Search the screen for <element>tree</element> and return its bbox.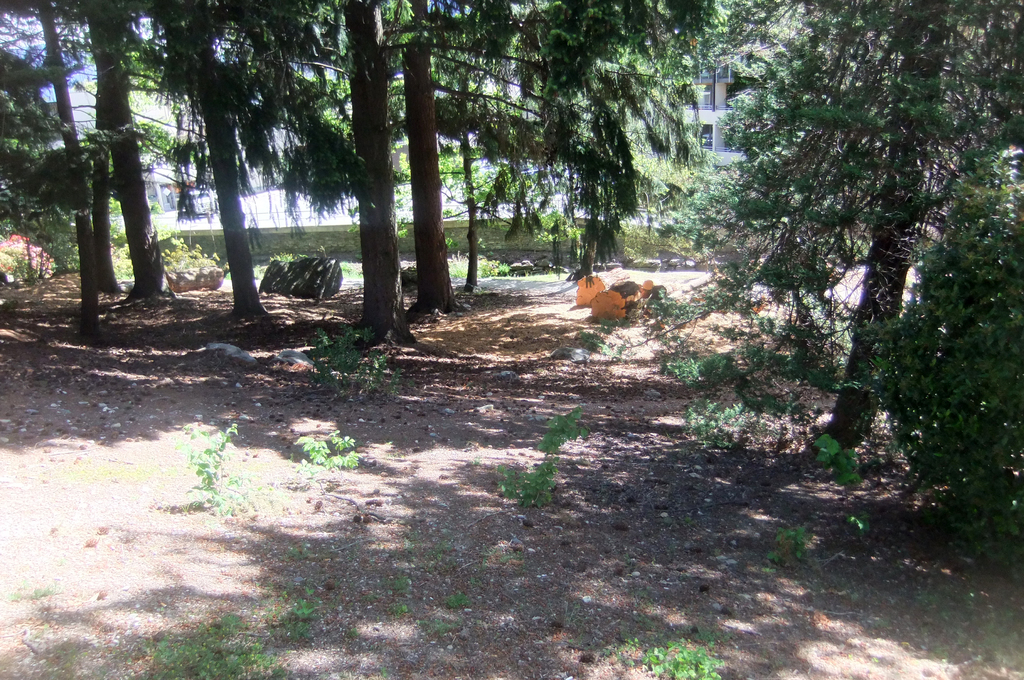
Found: (691, 15, 998, 502).
